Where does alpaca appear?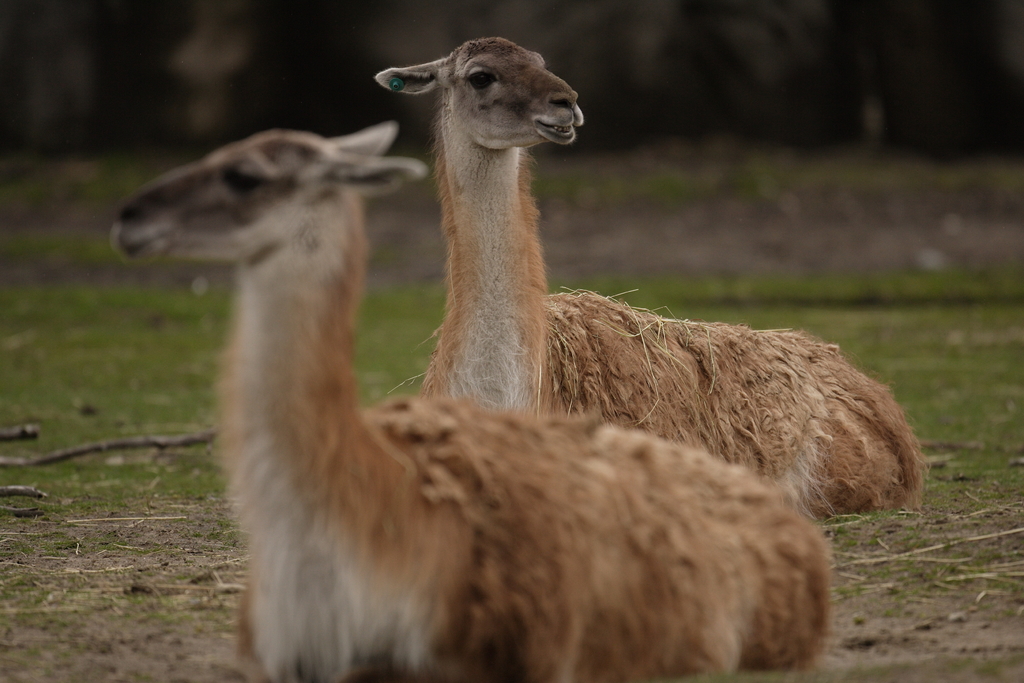
Appears at box=[109, 123, 833, 682].
